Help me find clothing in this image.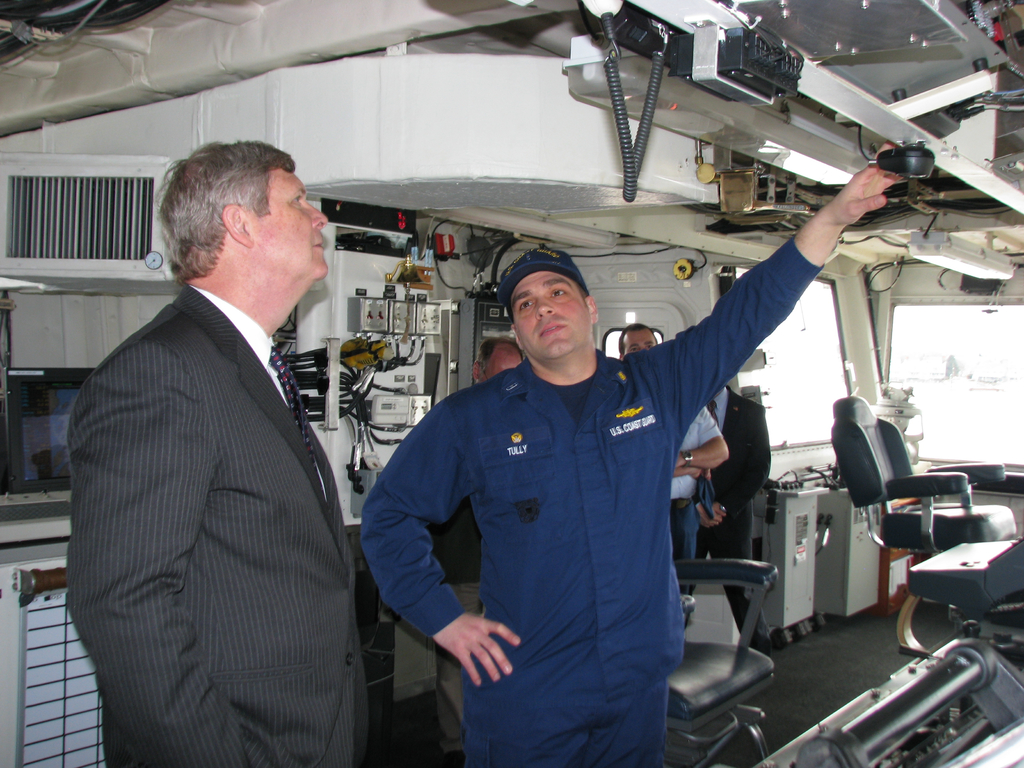
Found it: [x1=671, y1=410, x2=725, y2=626].
